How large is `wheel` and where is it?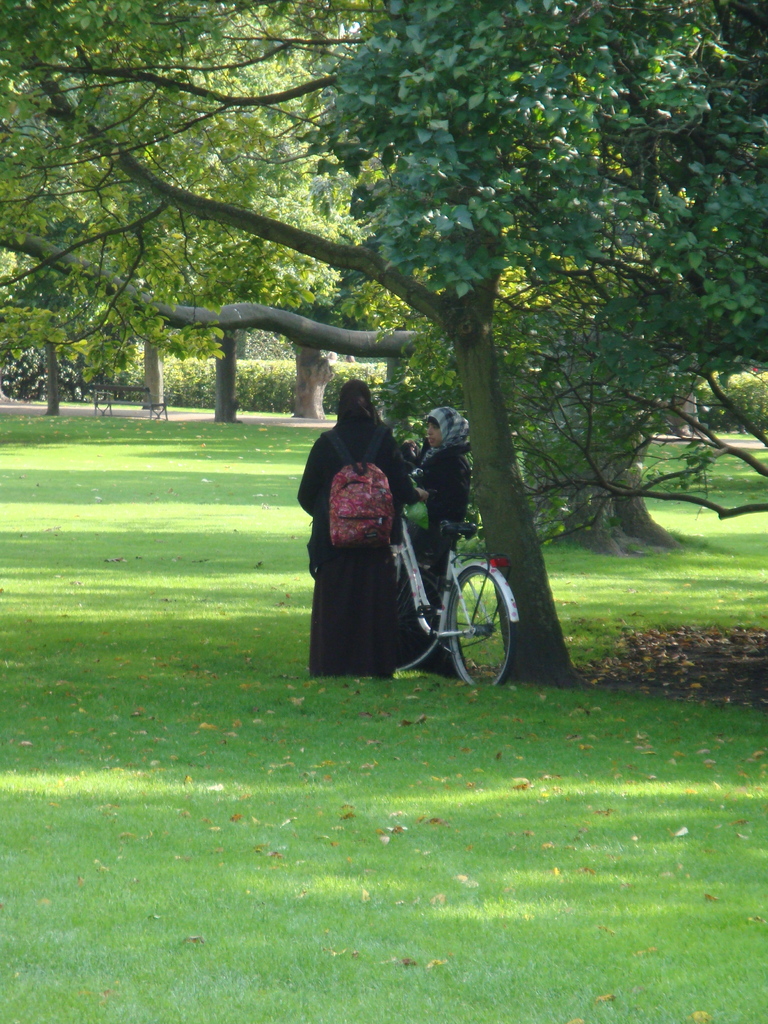
Bounding box: <region>444, 556, 516, 671</region>.
